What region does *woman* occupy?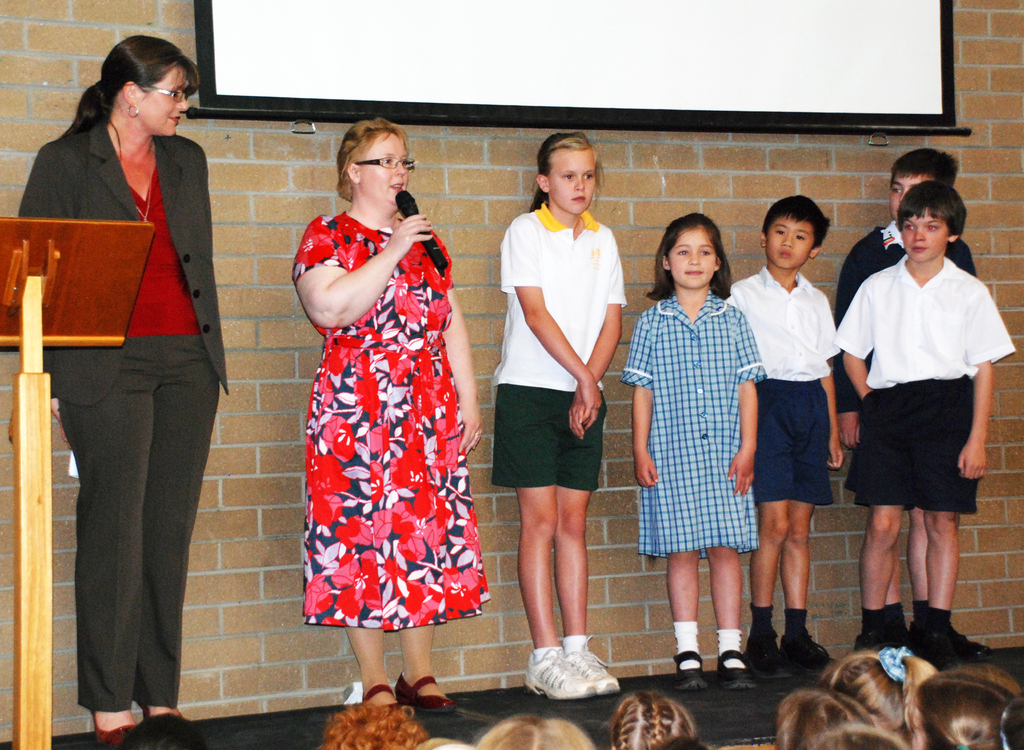
locate(30, 27, 227, 730).
